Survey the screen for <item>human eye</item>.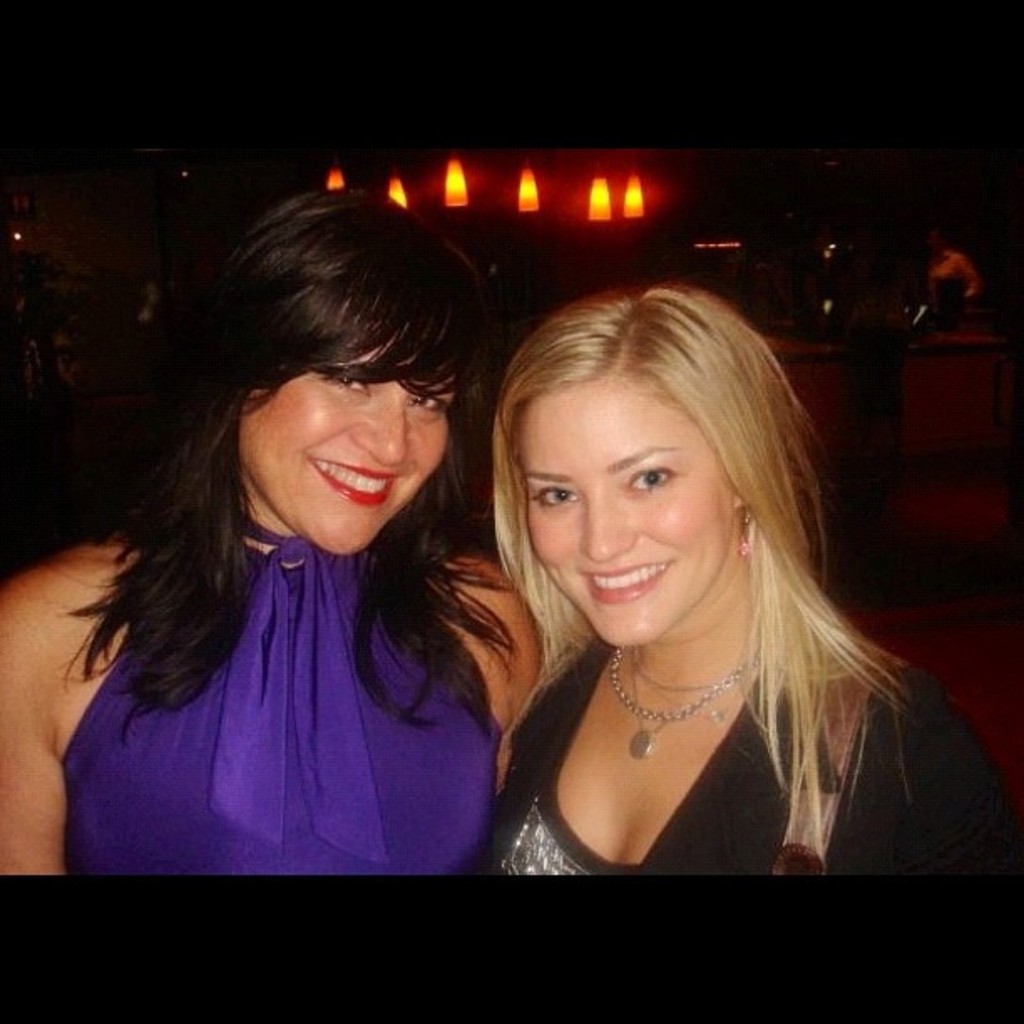
Survey found: BBox(408, 392, 450, 415).
